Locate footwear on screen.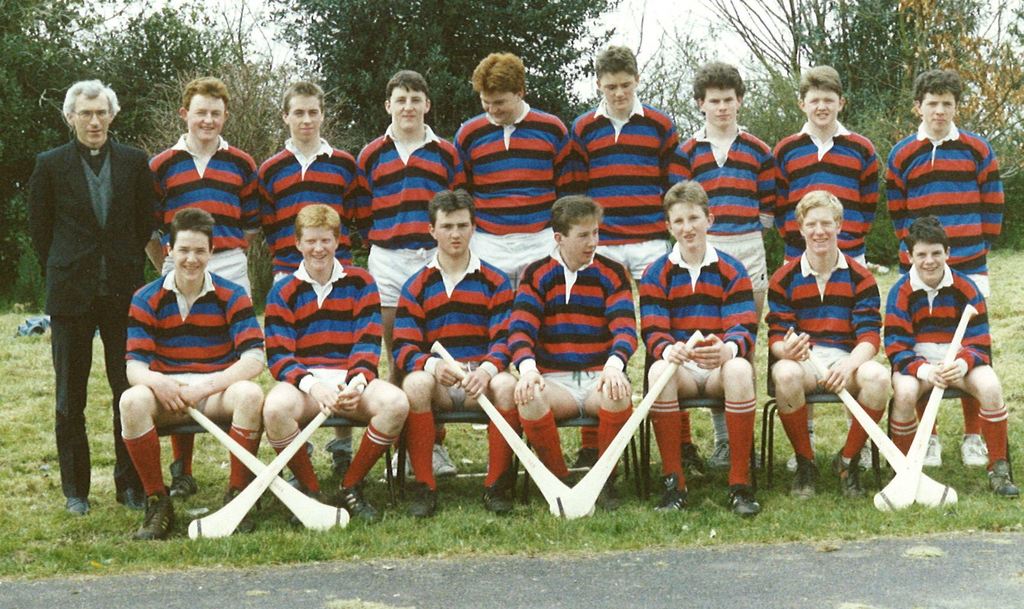
On screen at [x1=225, y1=487, x2=257, y2=533].
